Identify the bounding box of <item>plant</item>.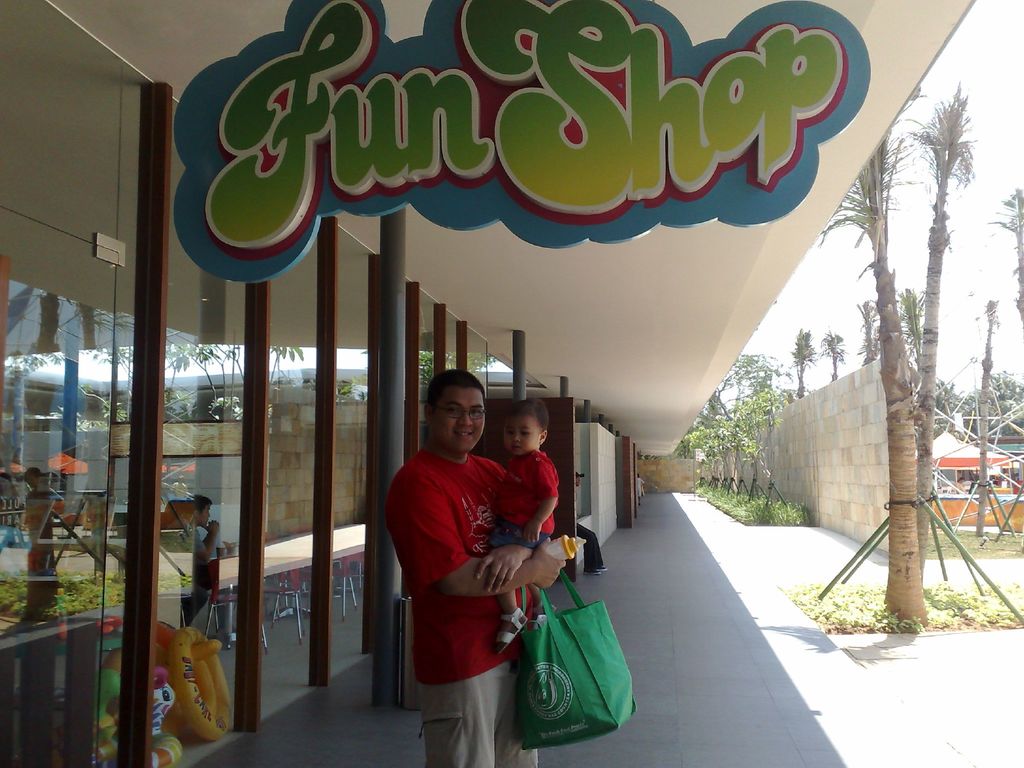
(left=998, top=577, right=1020, bottom=605).
